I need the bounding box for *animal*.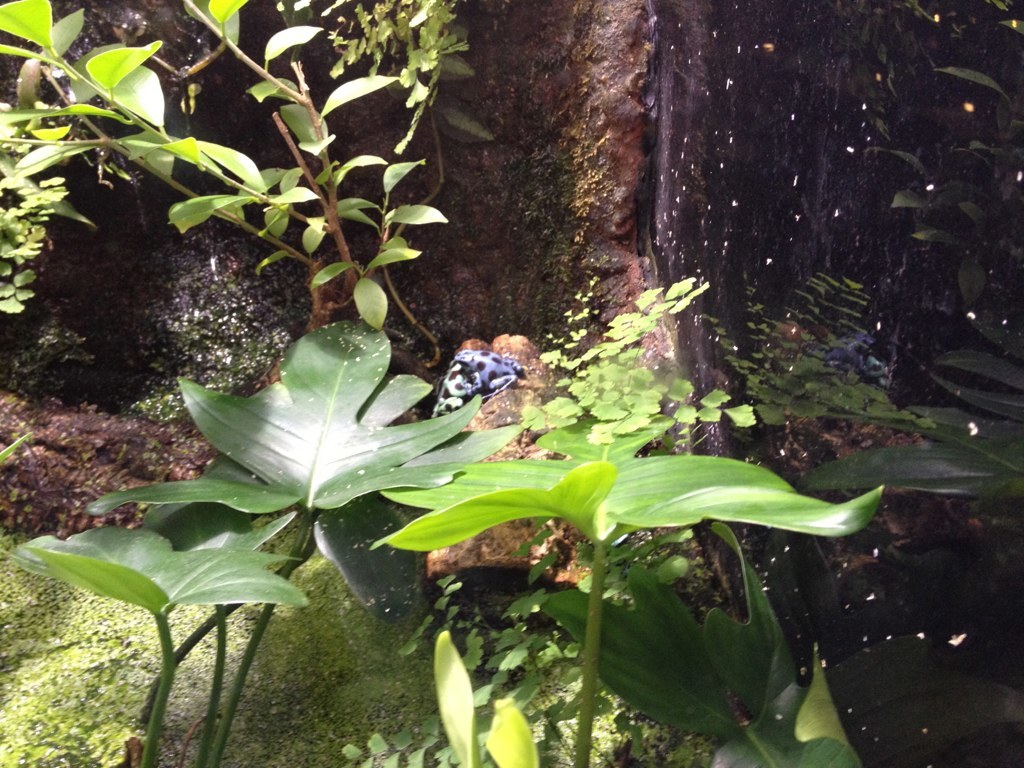
Here it is: bbox(434, 350, 521, 418).
